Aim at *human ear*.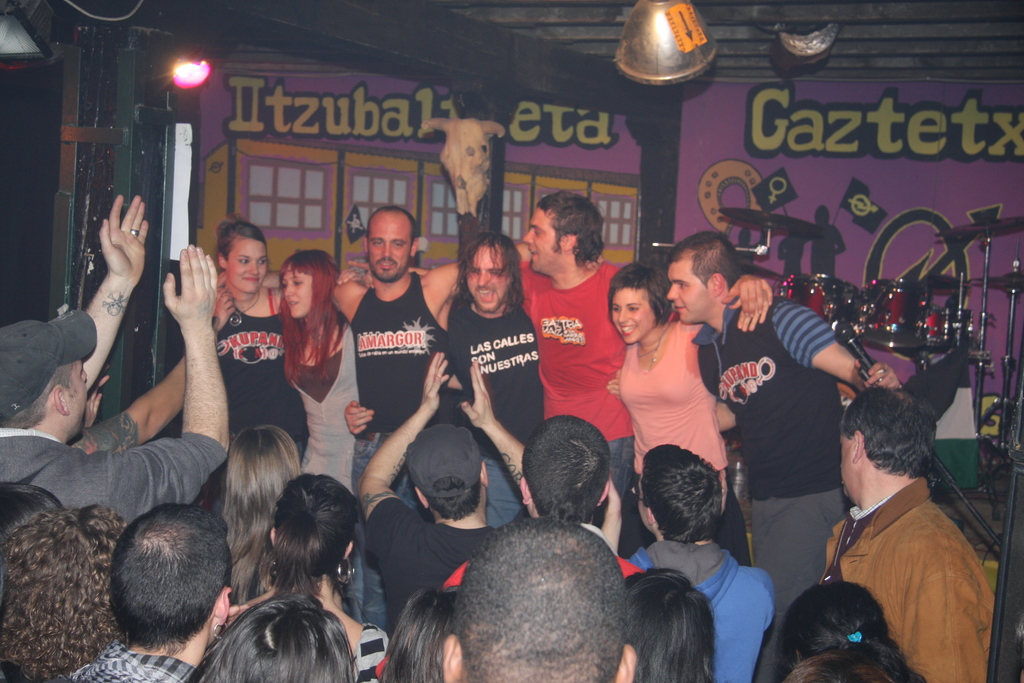
Aimed at [left=269, top=525, right=279, bottom=547].
